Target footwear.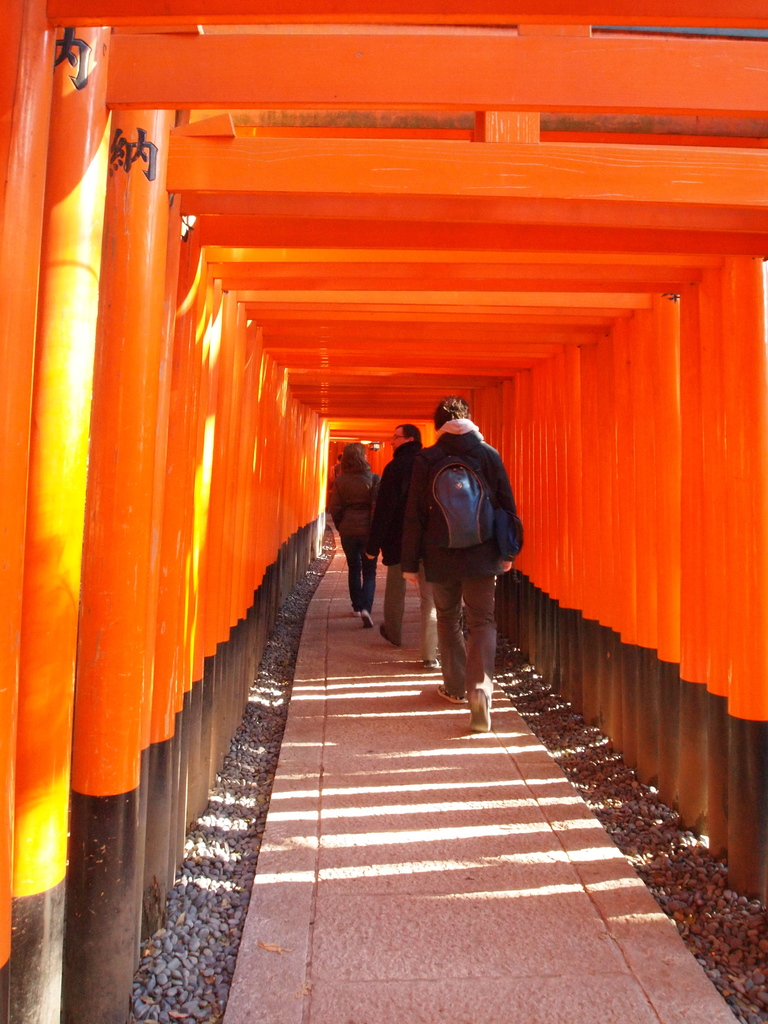
Target region: <box>468,688,492,732</box>.
